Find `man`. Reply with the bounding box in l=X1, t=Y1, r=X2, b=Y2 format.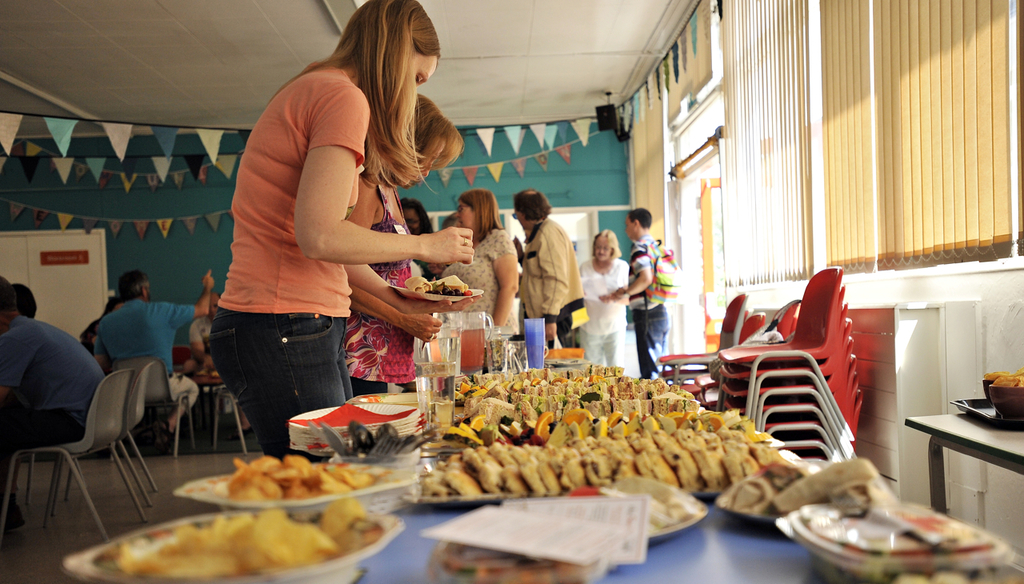
l=602, t=207, r=675, b=378.
